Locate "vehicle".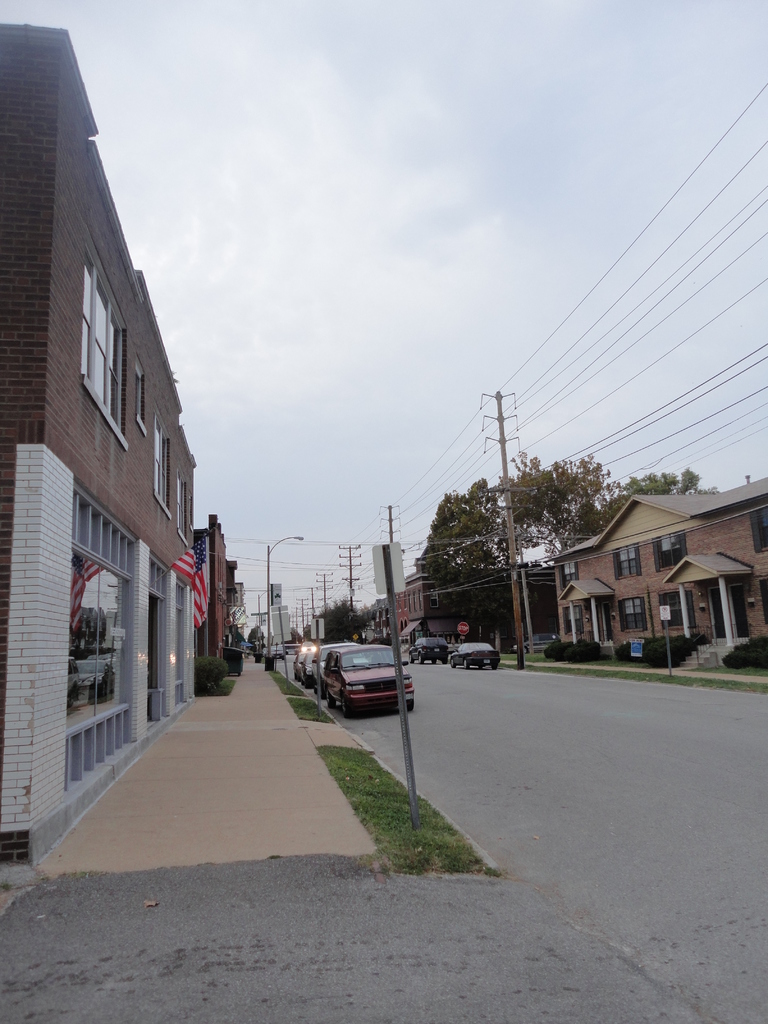
Bounding box: <box>451,638,502,669</box>.
